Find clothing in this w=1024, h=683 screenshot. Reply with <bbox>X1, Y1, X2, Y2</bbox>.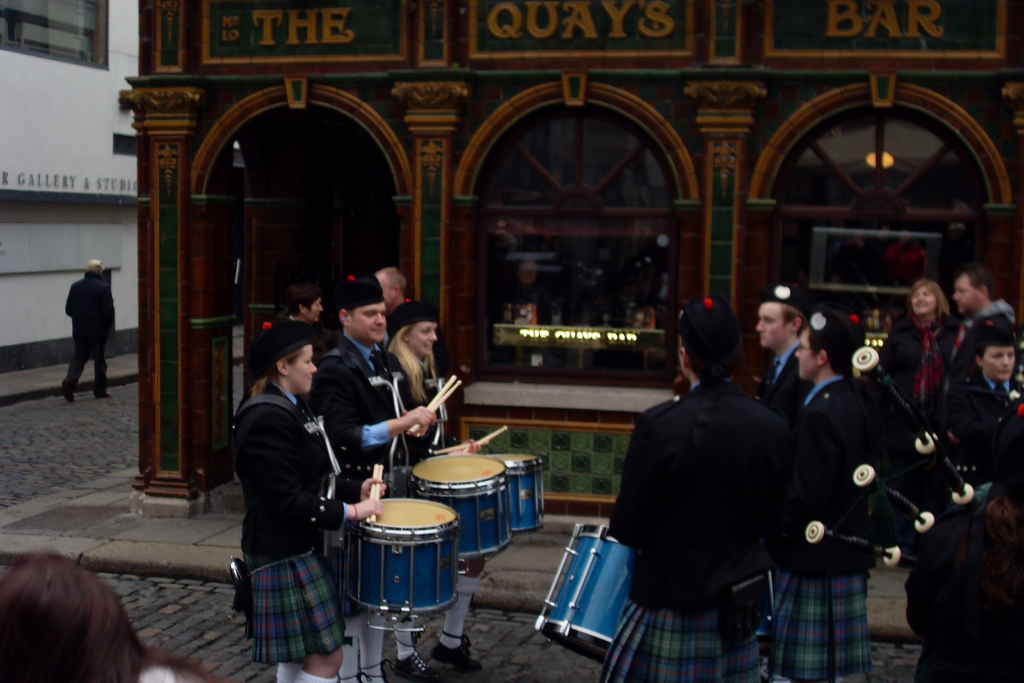
<bbox>909, 513, 1023, 674</bbox>.
